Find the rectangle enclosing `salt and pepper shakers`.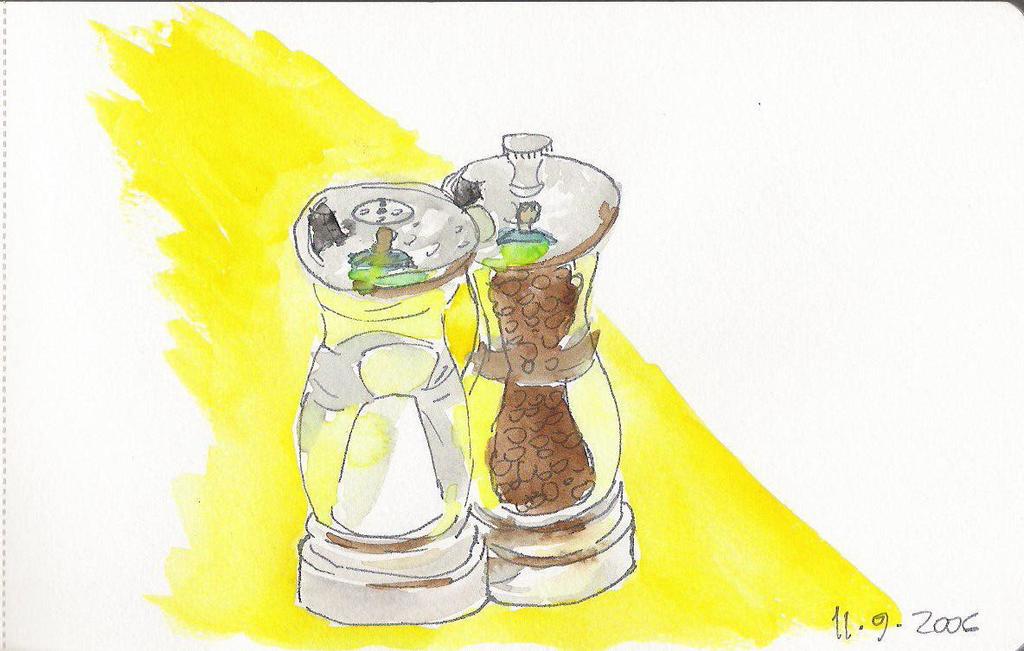
(460,134,635,603).
